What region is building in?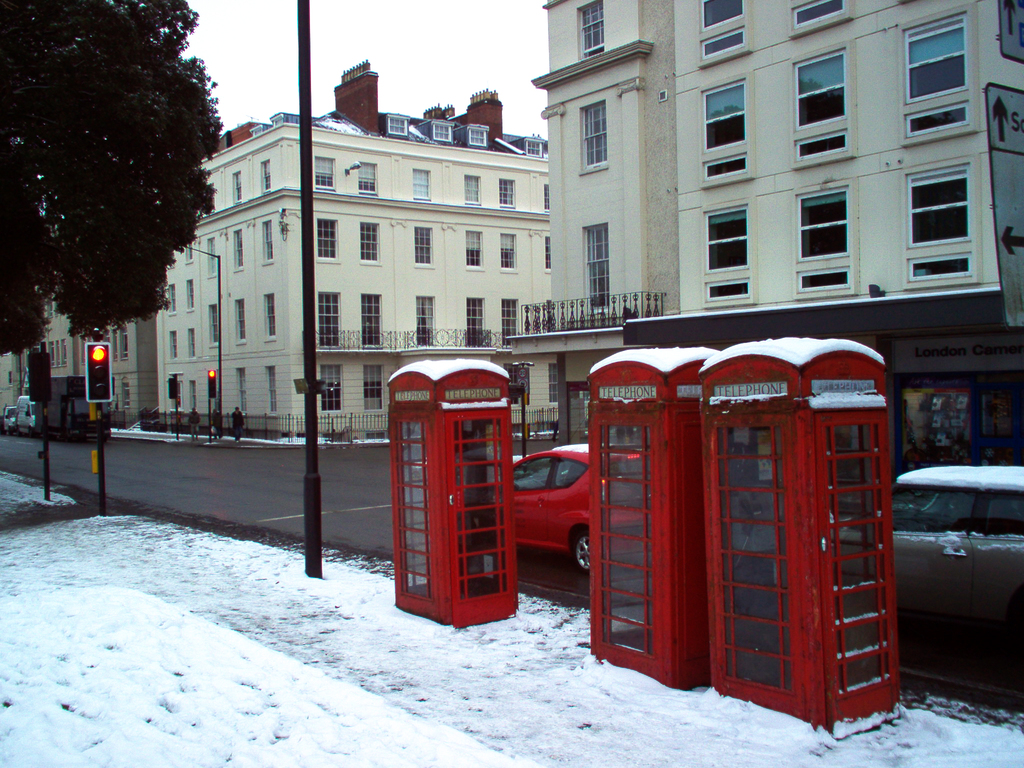
<bbox>44, 276, 153, 416</bbox>.
